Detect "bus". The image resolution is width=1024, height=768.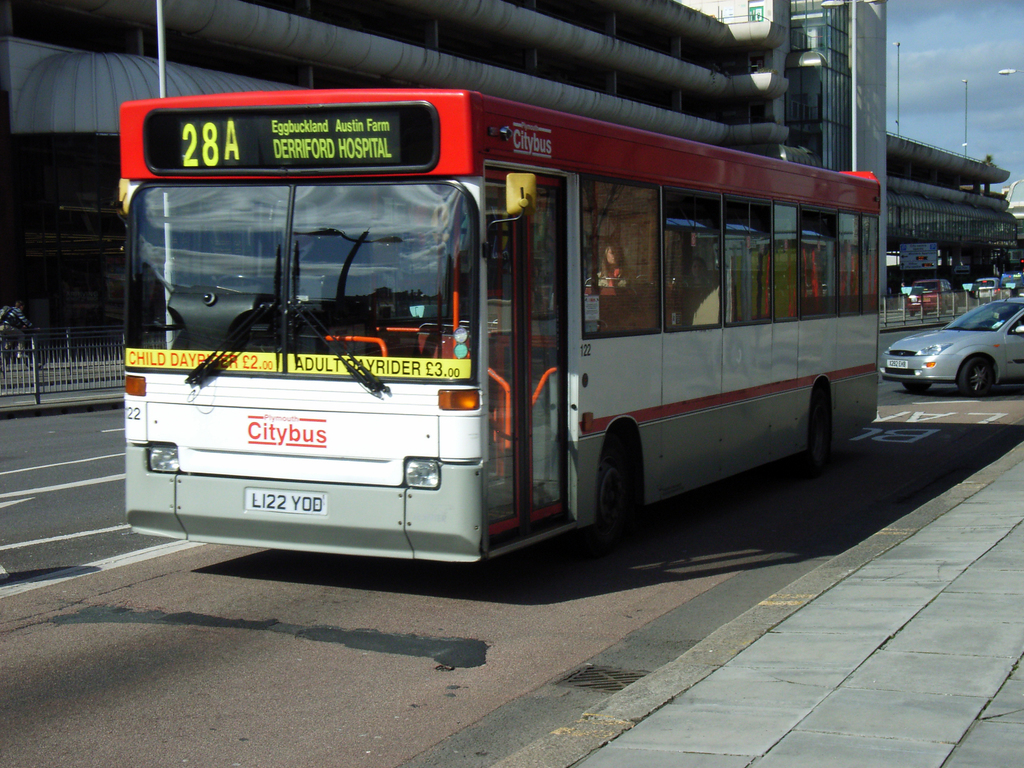
{"x1": 115, "y1": 85, "x2": 886, "y2": 564}.
